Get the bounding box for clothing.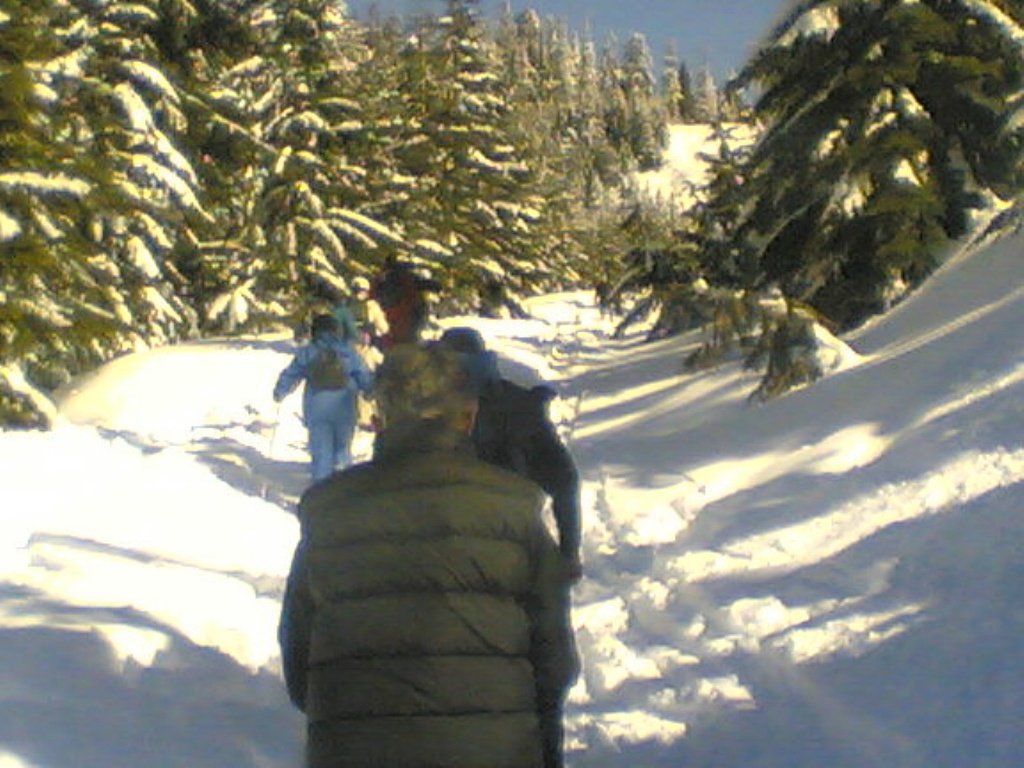
[463,353,584,576].
